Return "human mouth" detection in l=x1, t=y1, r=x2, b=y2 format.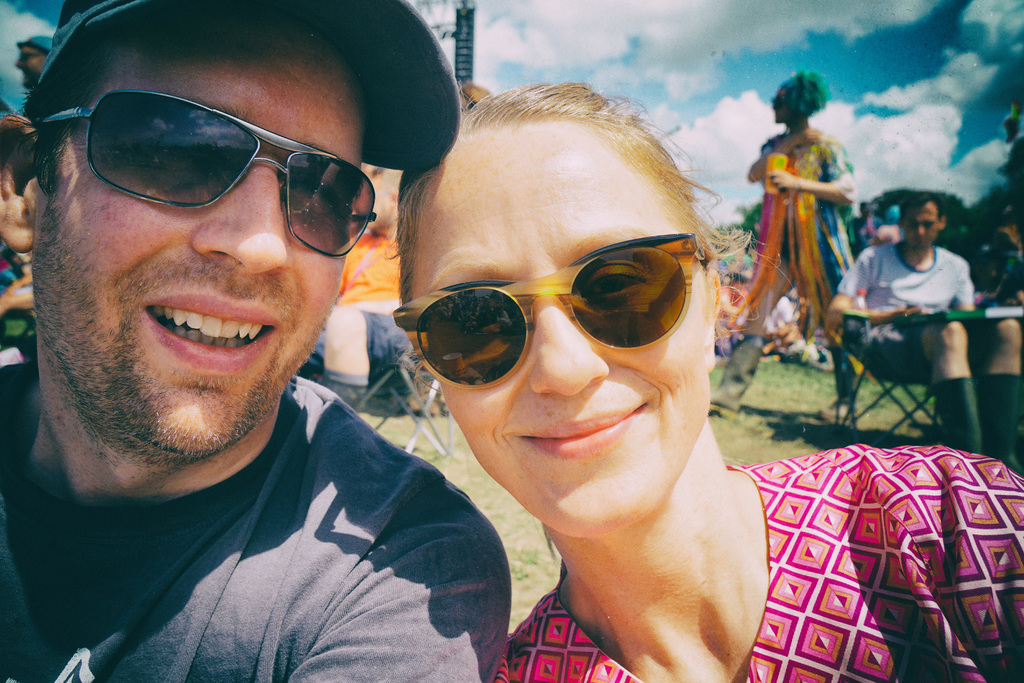
l=145, t=289, r=296, b=374.
